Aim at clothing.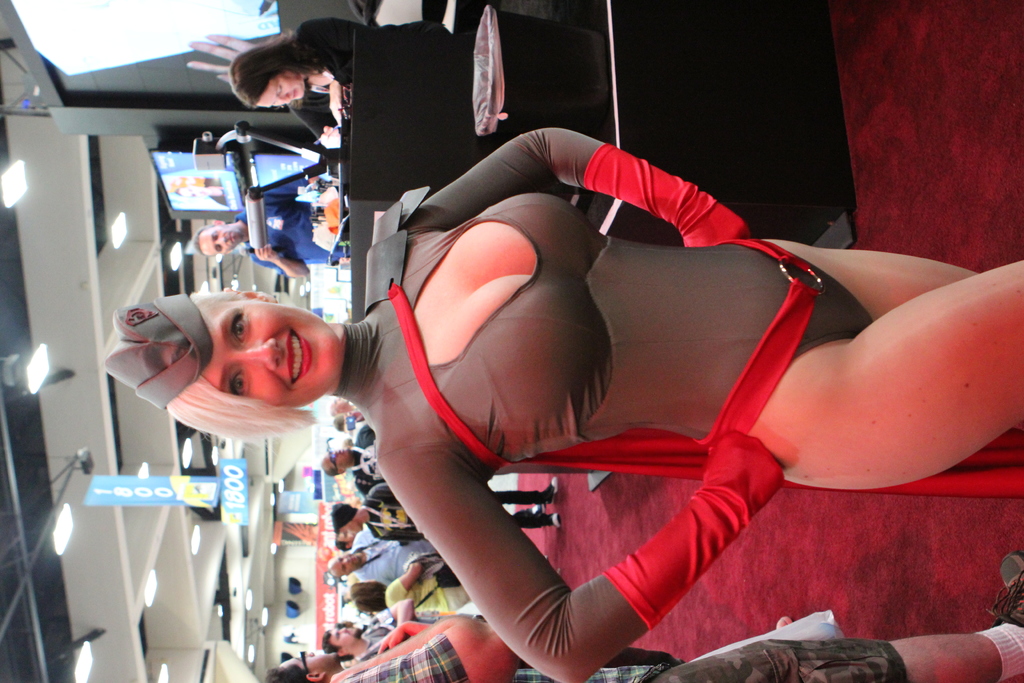
Aimed at crop(350, 538, 468, 573).
